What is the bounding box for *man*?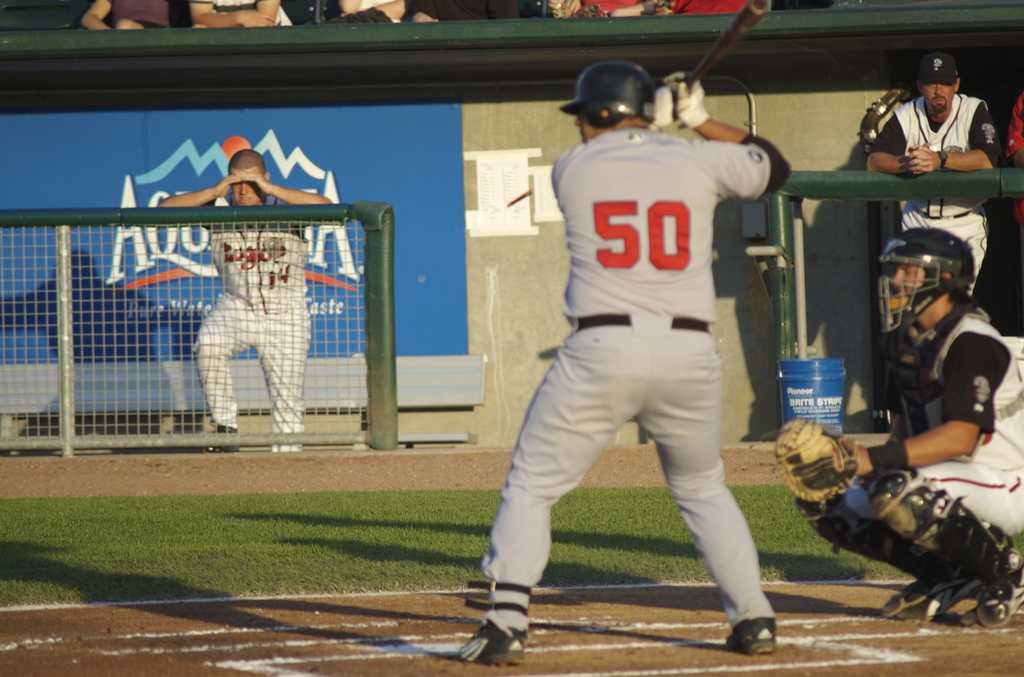
left=438, top=56, right=804, bottom=655.
